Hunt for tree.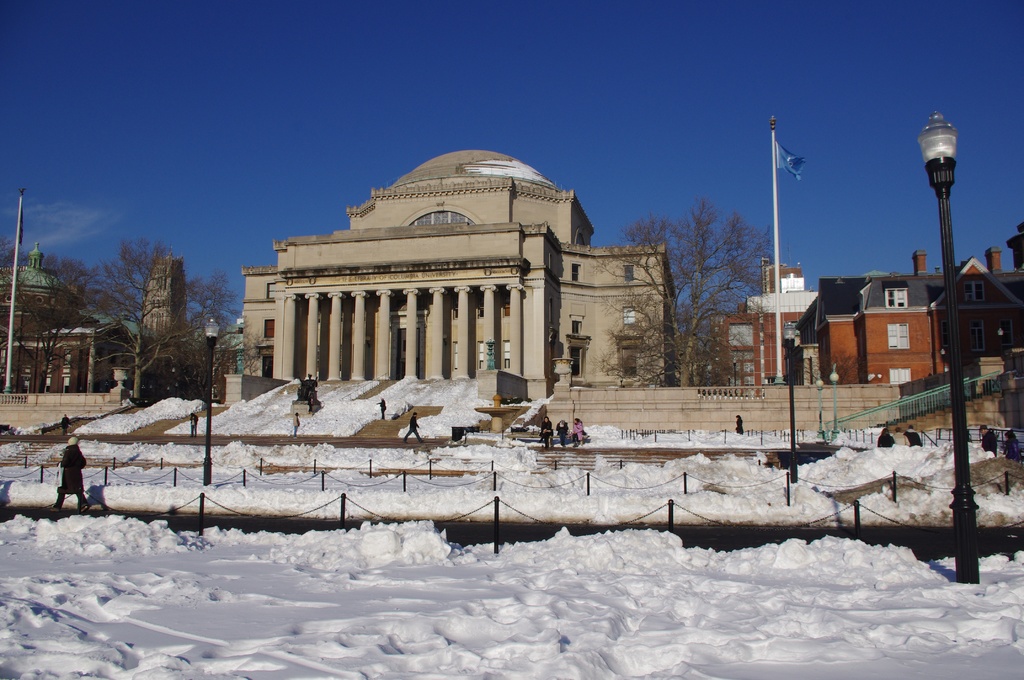
Hunted down at [75,234,250,405].
